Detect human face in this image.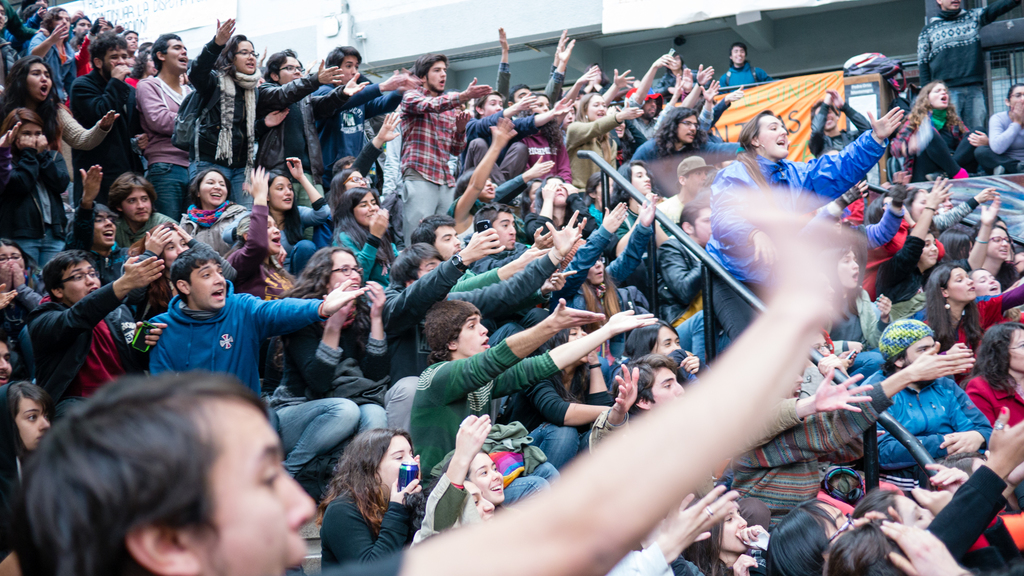
Detection: [126, 34, 141, 50].
